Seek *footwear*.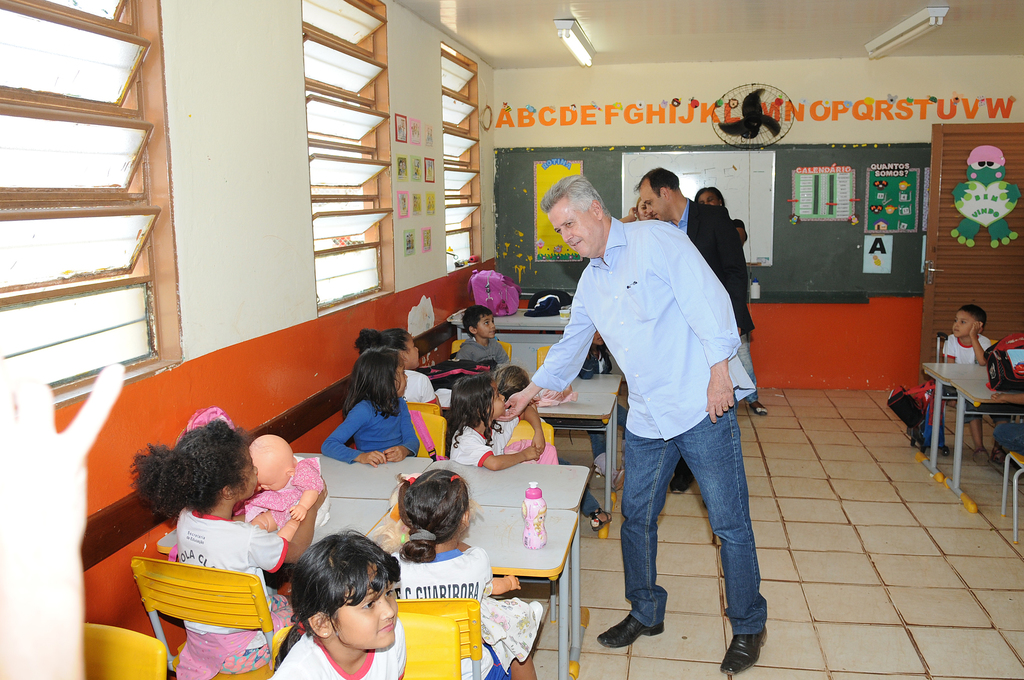
<bbox>595, 613, 670, 648</bbox>.
